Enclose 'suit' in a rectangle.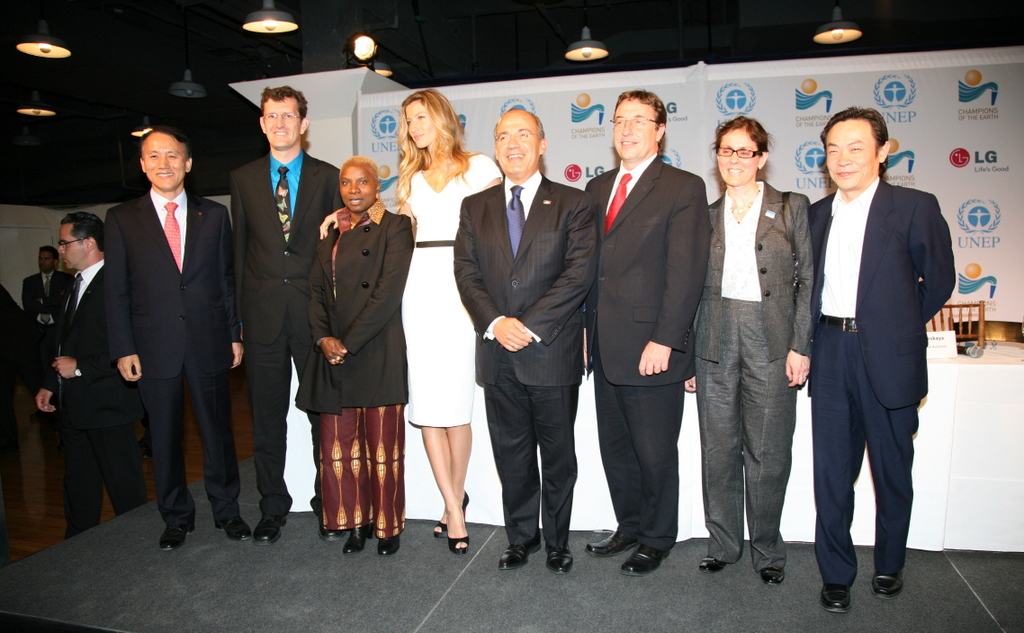
[left=810, top=178, right=958, bottom=592].
